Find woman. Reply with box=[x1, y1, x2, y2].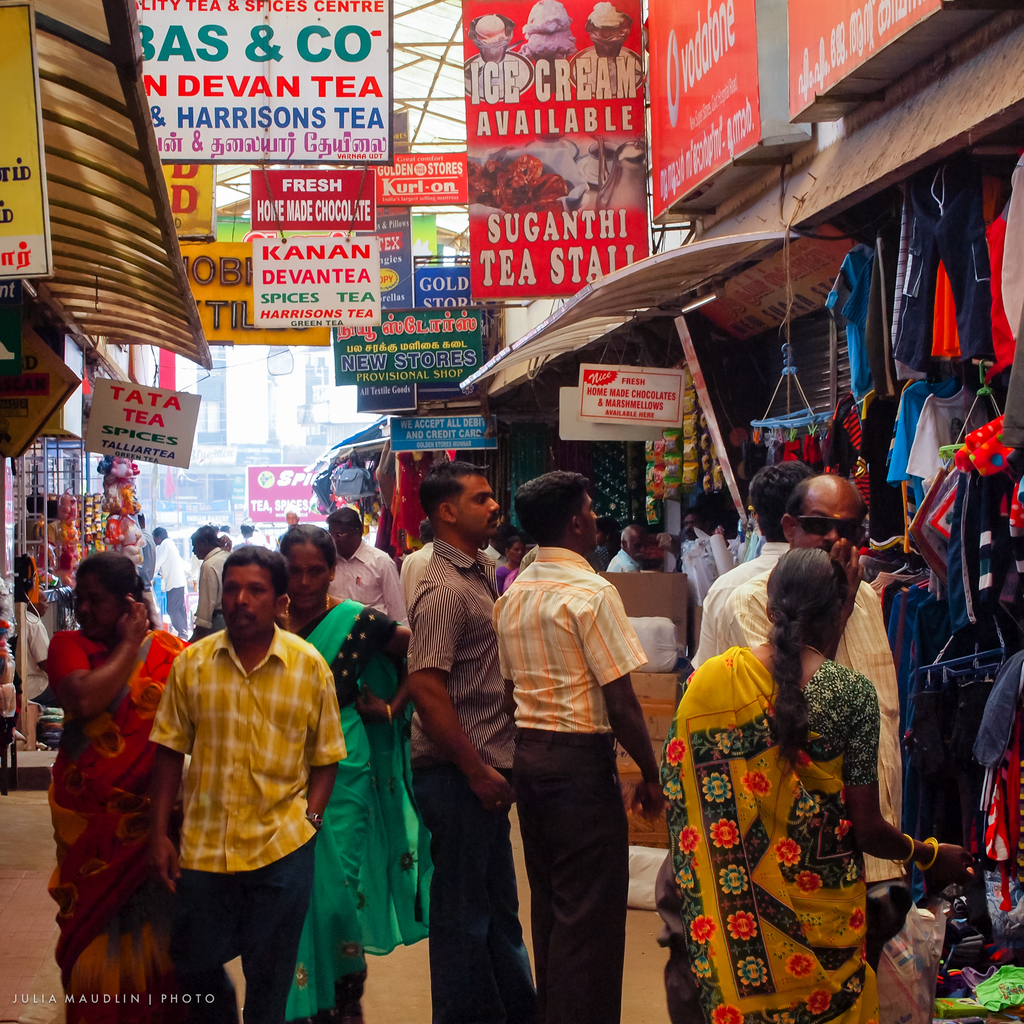
box=[48, 549, 194, 1023].
